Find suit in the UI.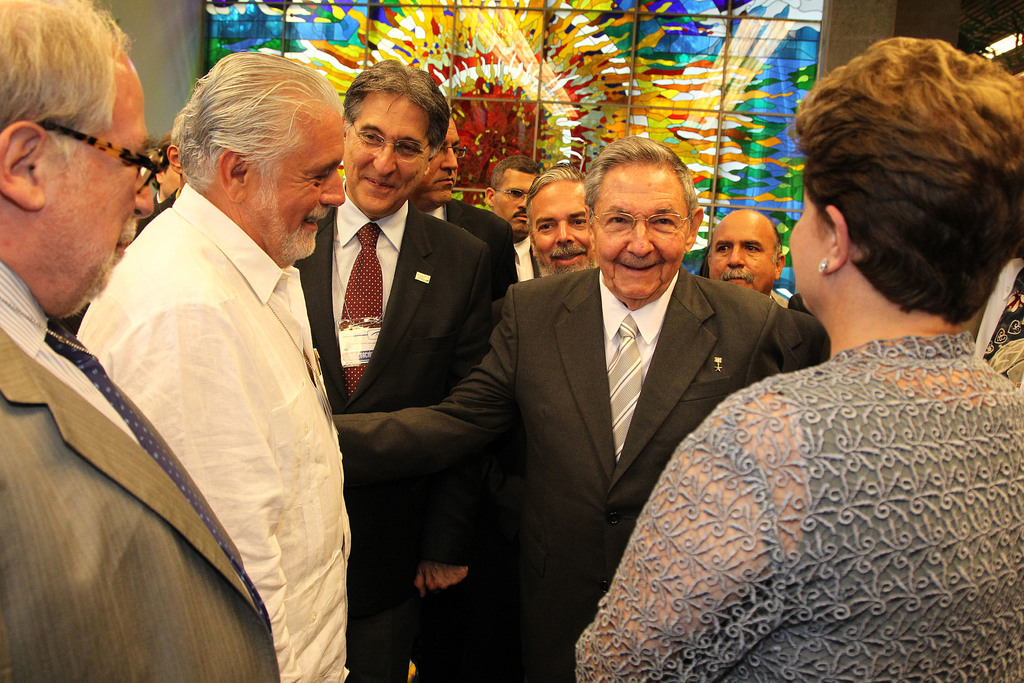
UI element at box(296, 177, 498, 682).
